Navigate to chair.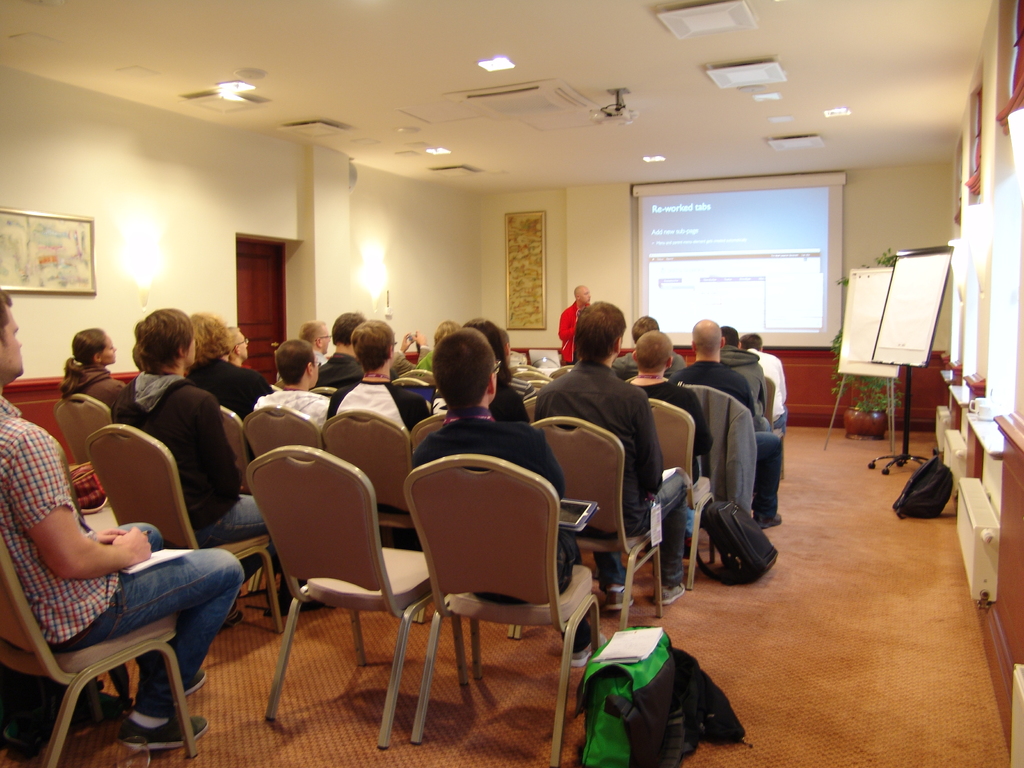
Navigation target: BBox(218, 404, 250, 596).
